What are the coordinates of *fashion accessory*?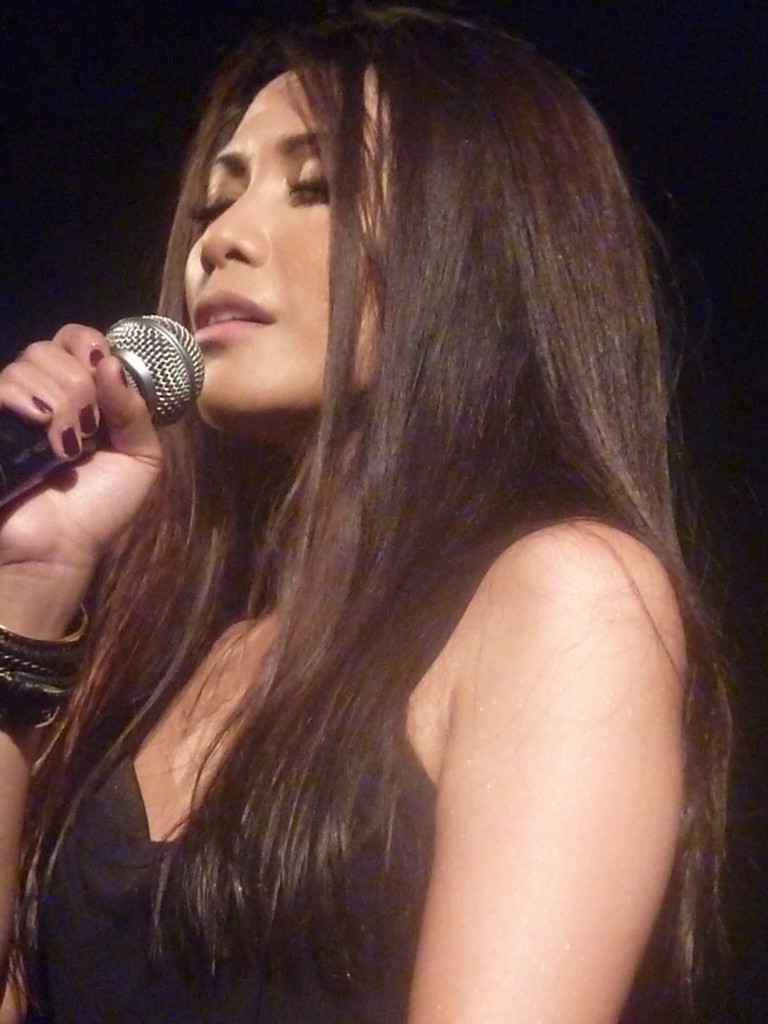
BBox(74, 403, 100, 426).
